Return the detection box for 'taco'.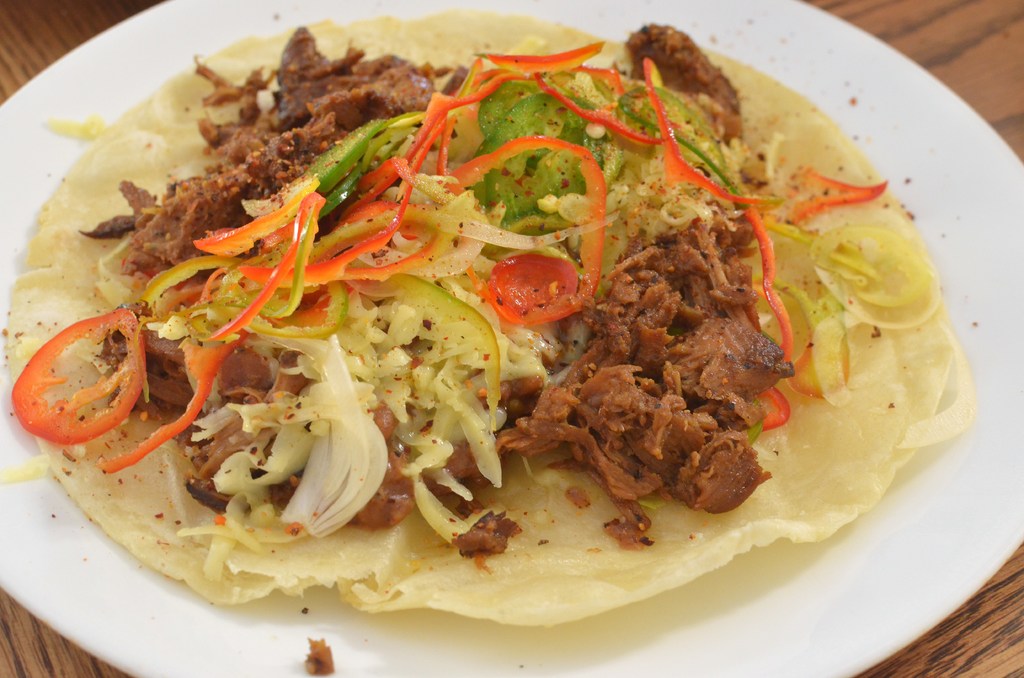
(x1=0, y1=47, x2=993, y2=621).
